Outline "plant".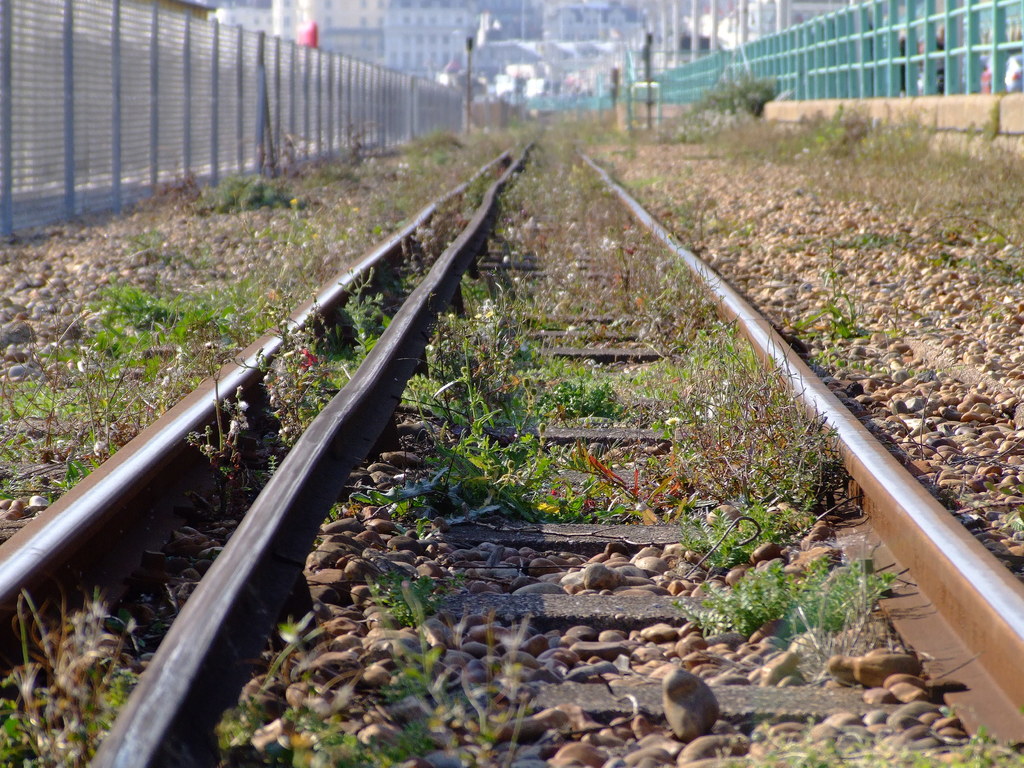
Outline: 674, 486, 826, 574.
